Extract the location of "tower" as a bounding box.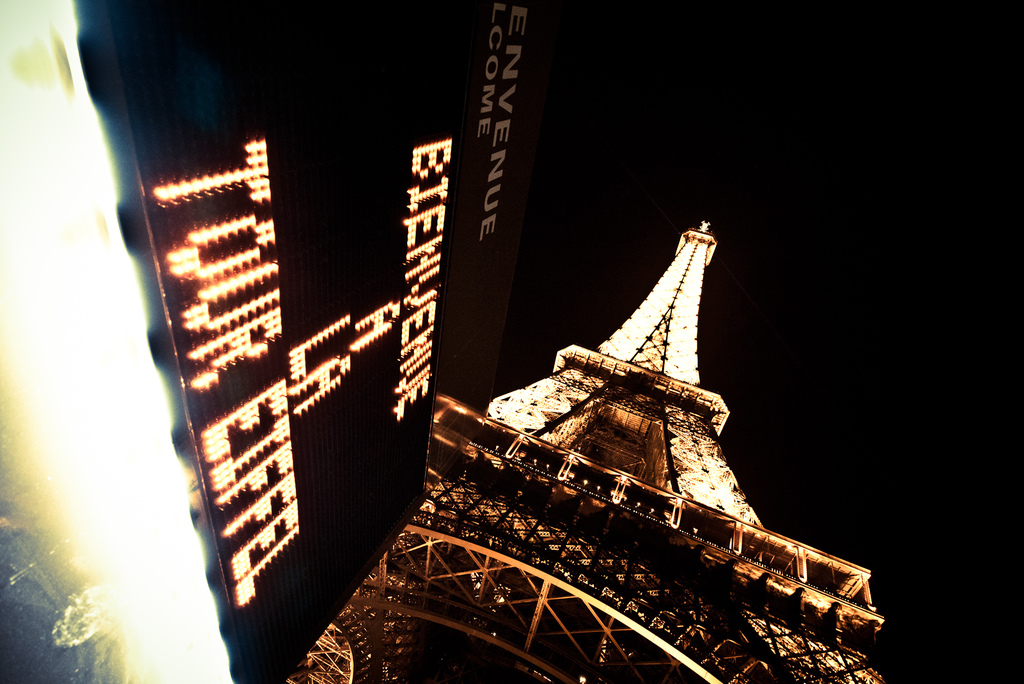
region(273, 217, 886, 683).
